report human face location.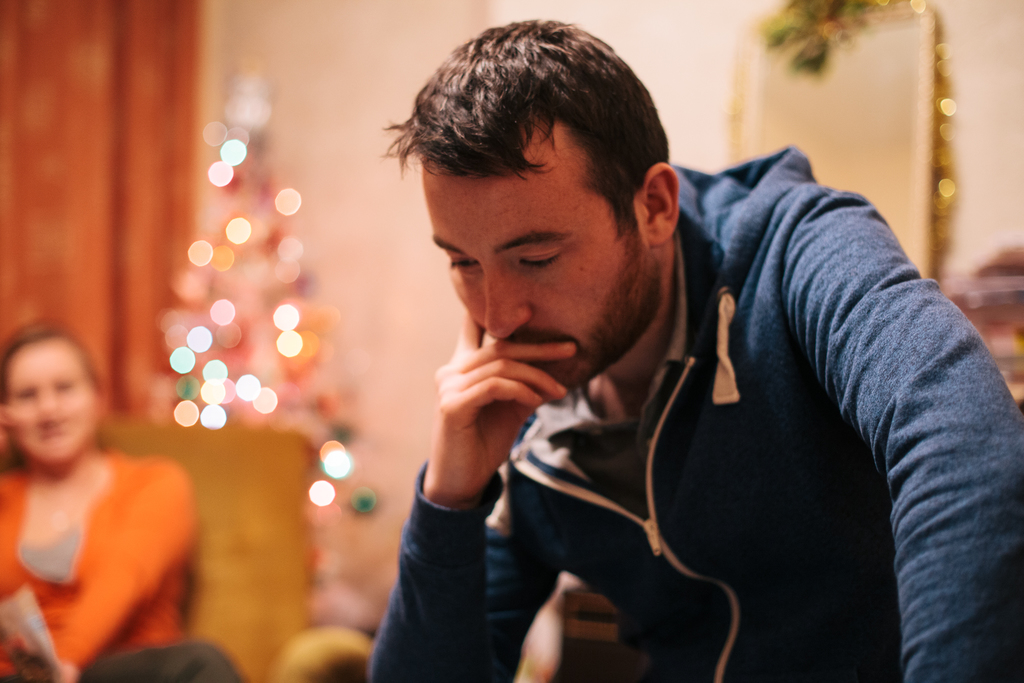
Report: (0,333,107,477).
